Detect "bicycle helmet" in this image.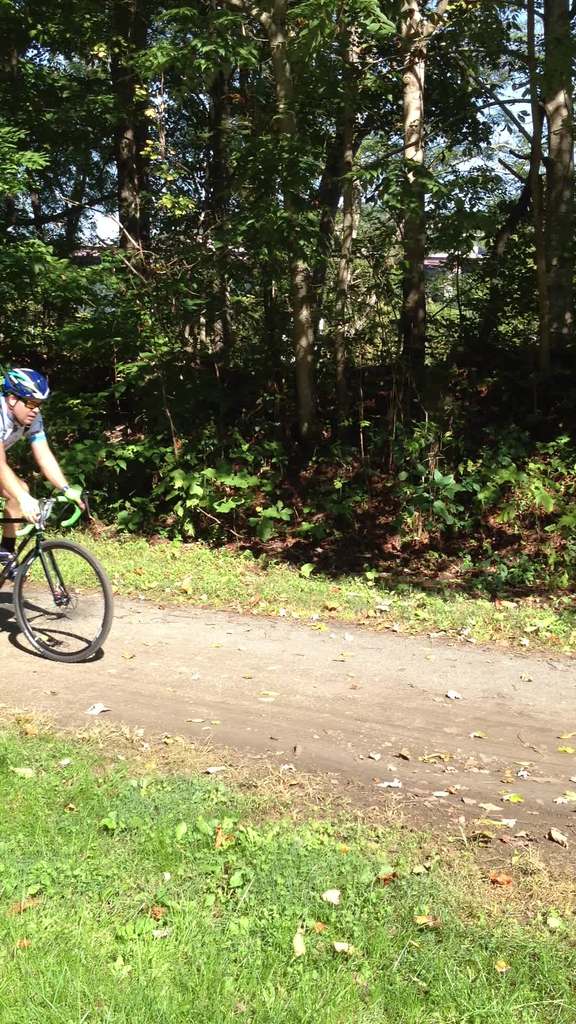
Detection: bbox=(8, 365, 46, 397).
